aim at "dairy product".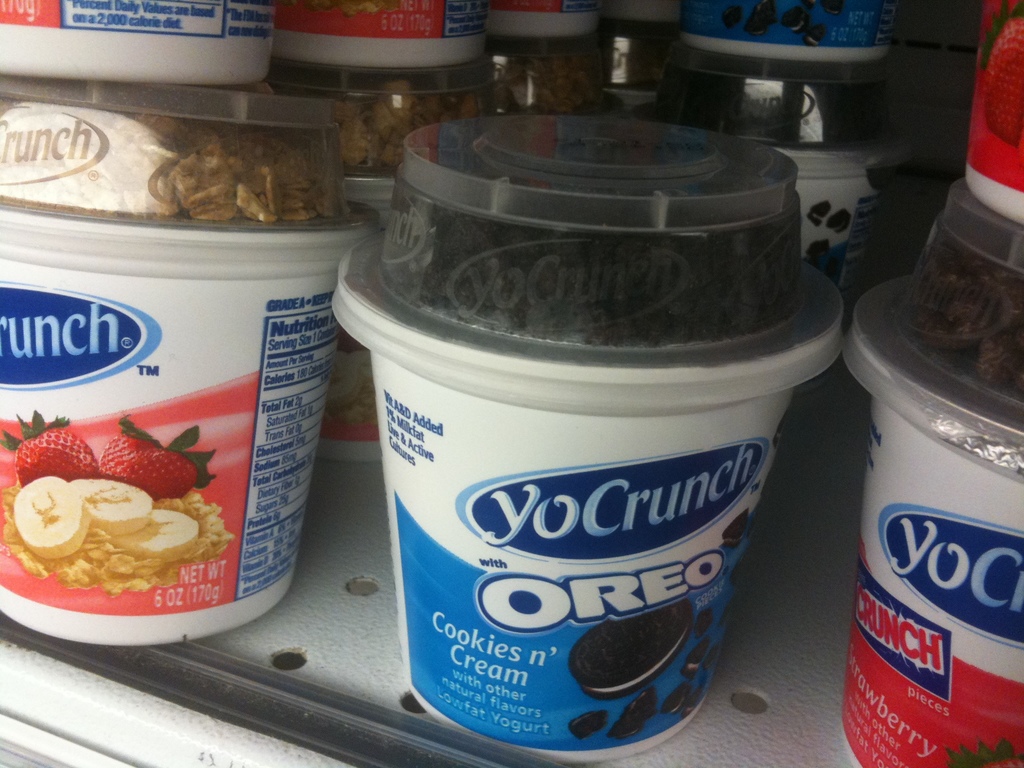
Aimed at [479, 0, 593, 59].
